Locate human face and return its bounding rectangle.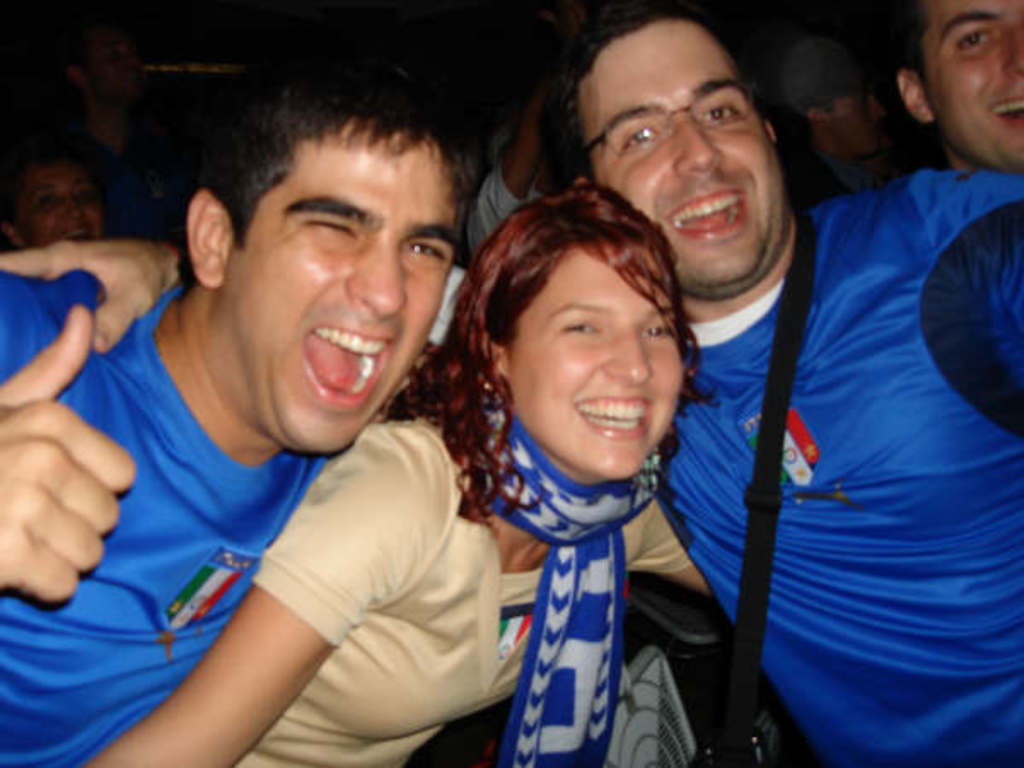
BBox(9, 164, 99, 246).
